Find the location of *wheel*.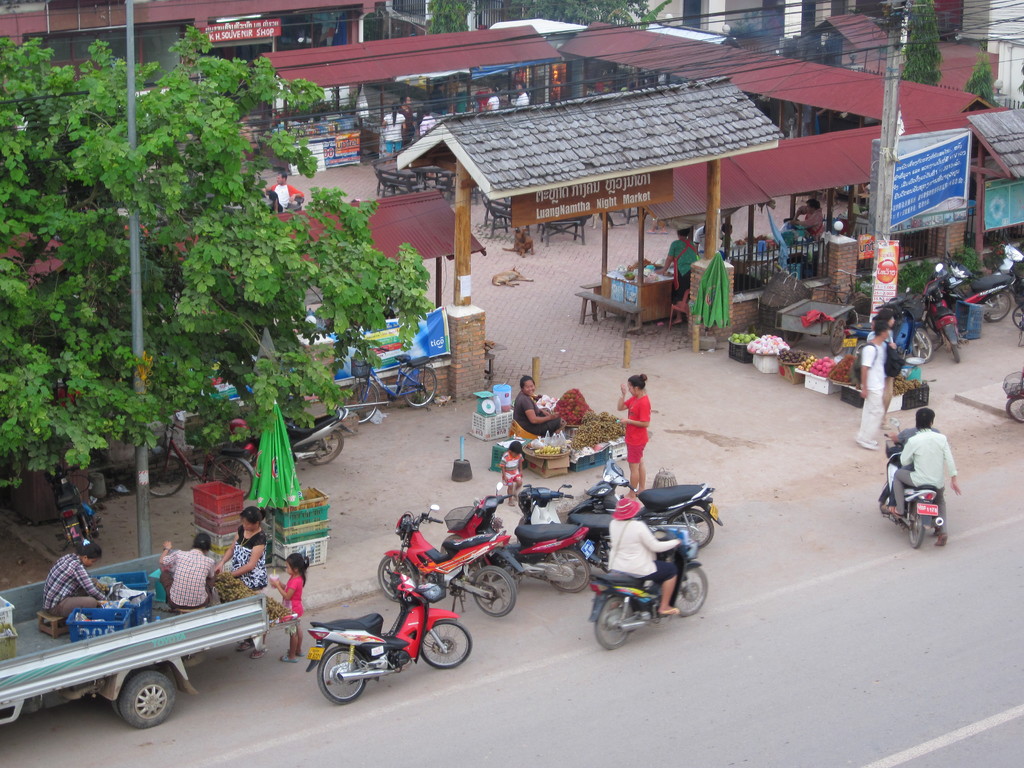
Location: region(851, 291, 867, 303).
